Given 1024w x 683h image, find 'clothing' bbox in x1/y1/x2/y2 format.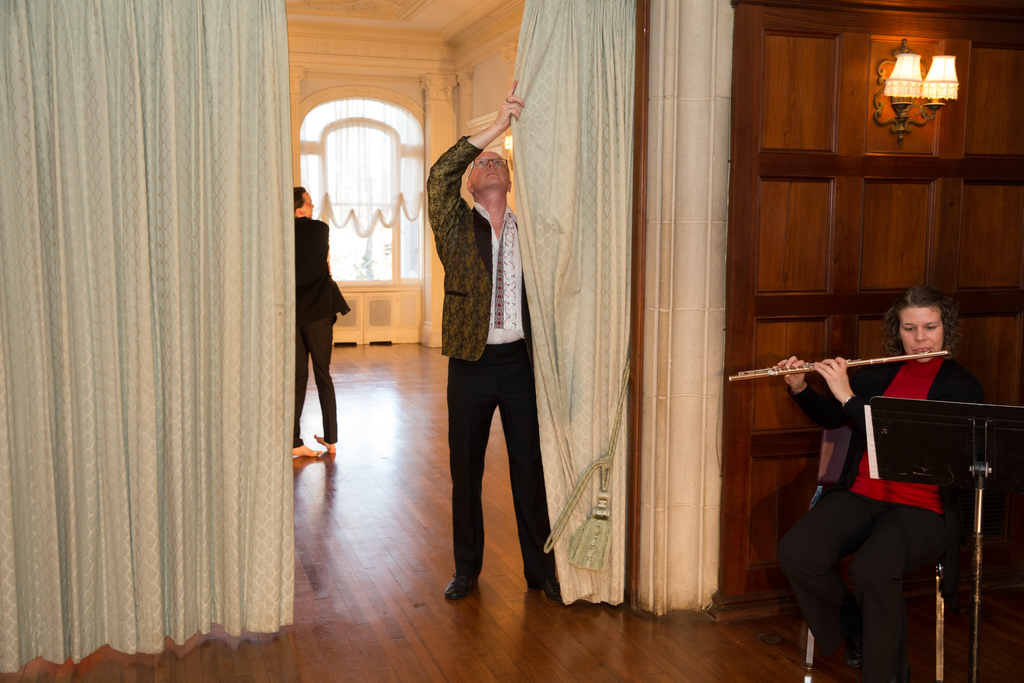
788/347/986/682.
